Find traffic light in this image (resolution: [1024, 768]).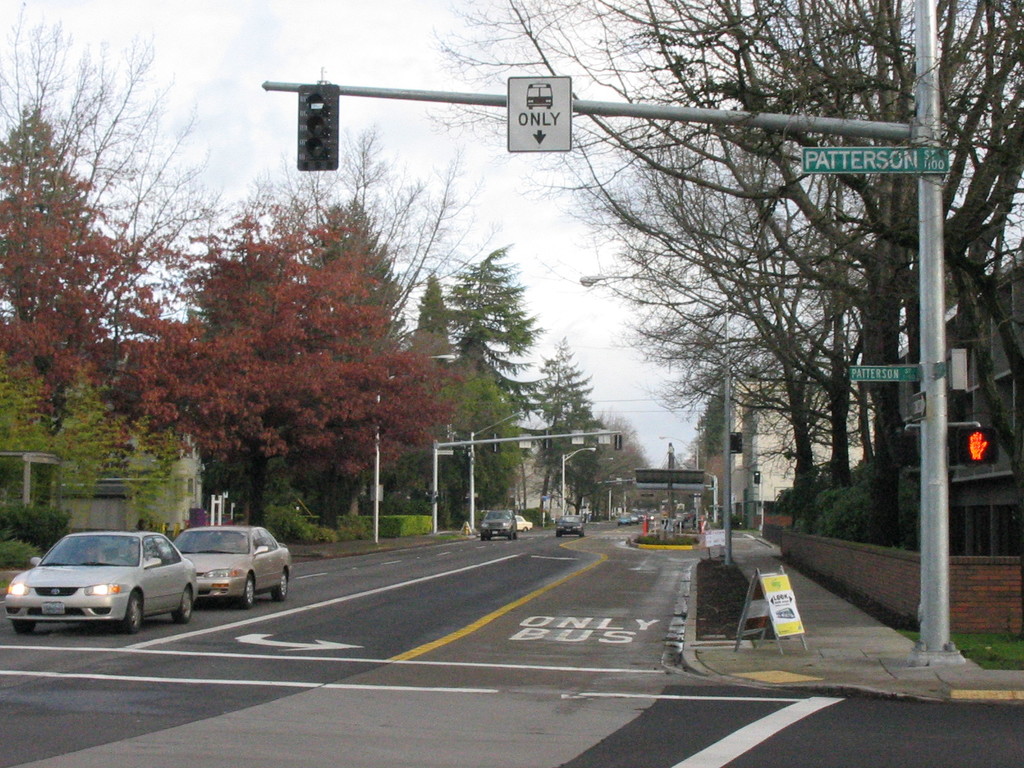
(x1=490, y1=435, x2=500, y2=452).
